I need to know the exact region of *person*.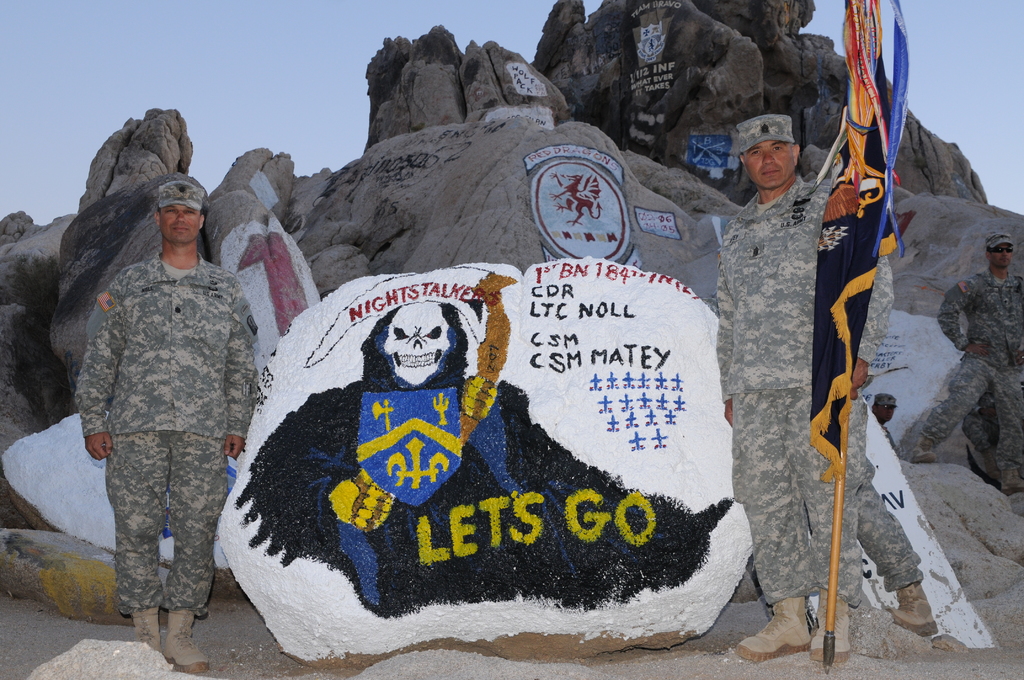
Region: {"left": 906, "top": 233, "right": 1023, "bottom": 492}.
